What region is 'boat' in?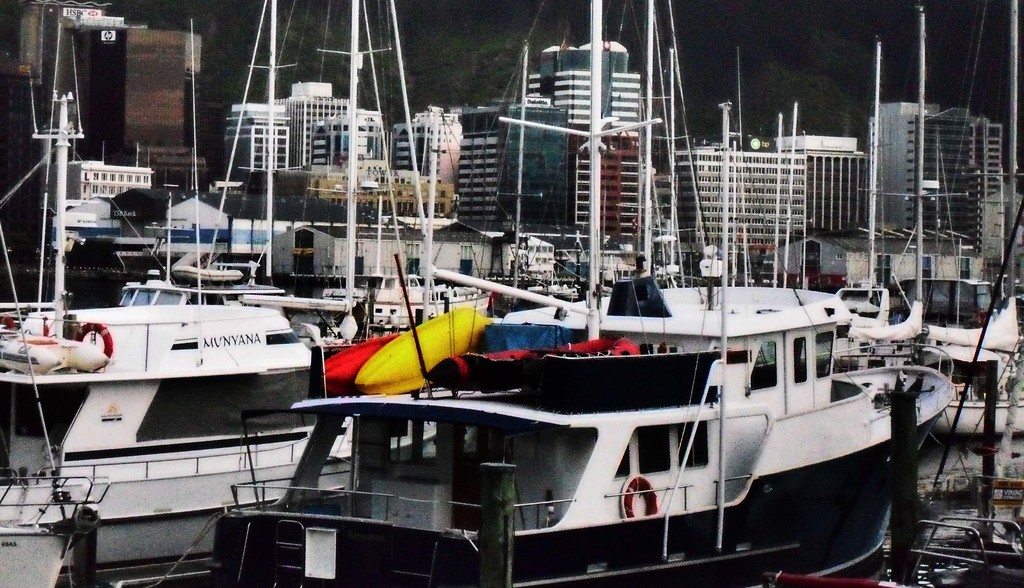
x1=183 y1=267 x2=925 y2=579.
